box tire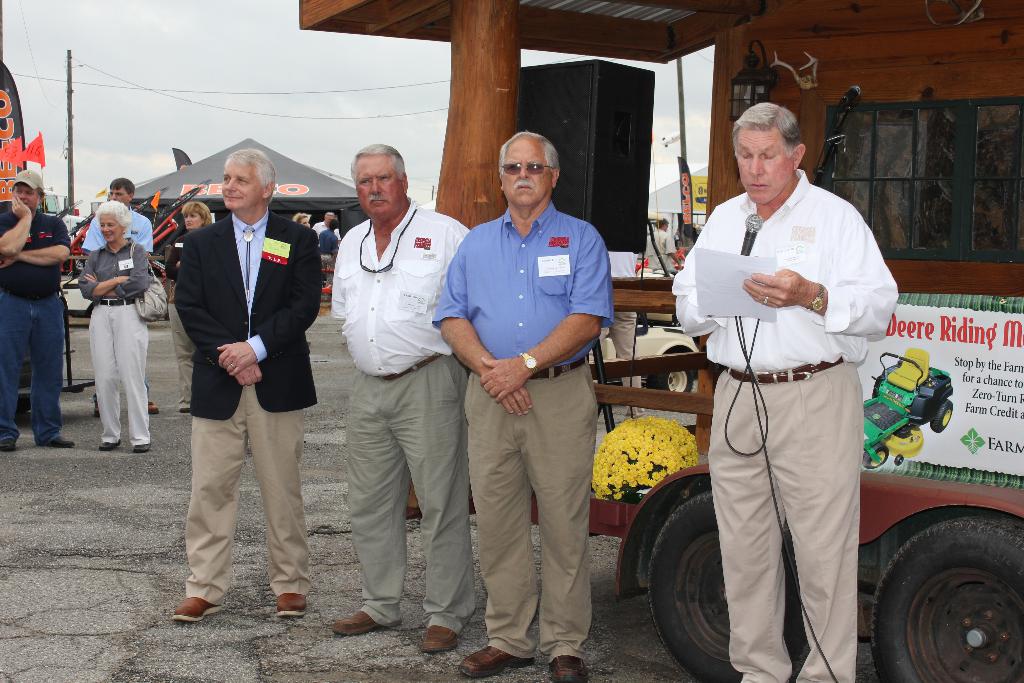
locate(878, 508, 1017, 677)
